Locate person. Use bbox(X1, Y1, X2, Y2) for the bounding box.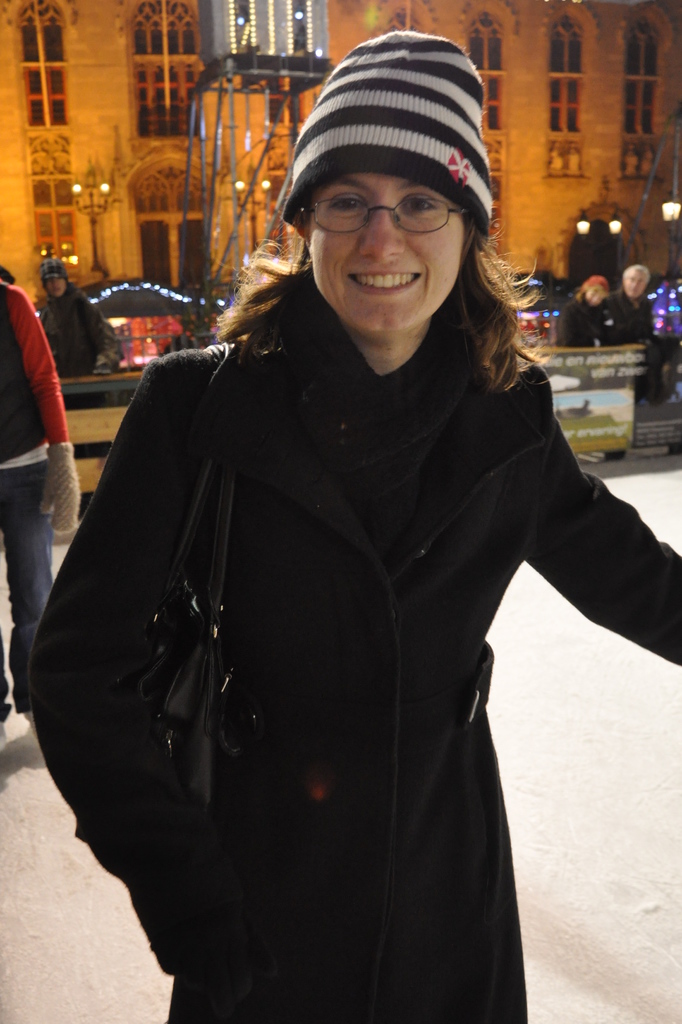
bbox(23, 255, 124, 378).
